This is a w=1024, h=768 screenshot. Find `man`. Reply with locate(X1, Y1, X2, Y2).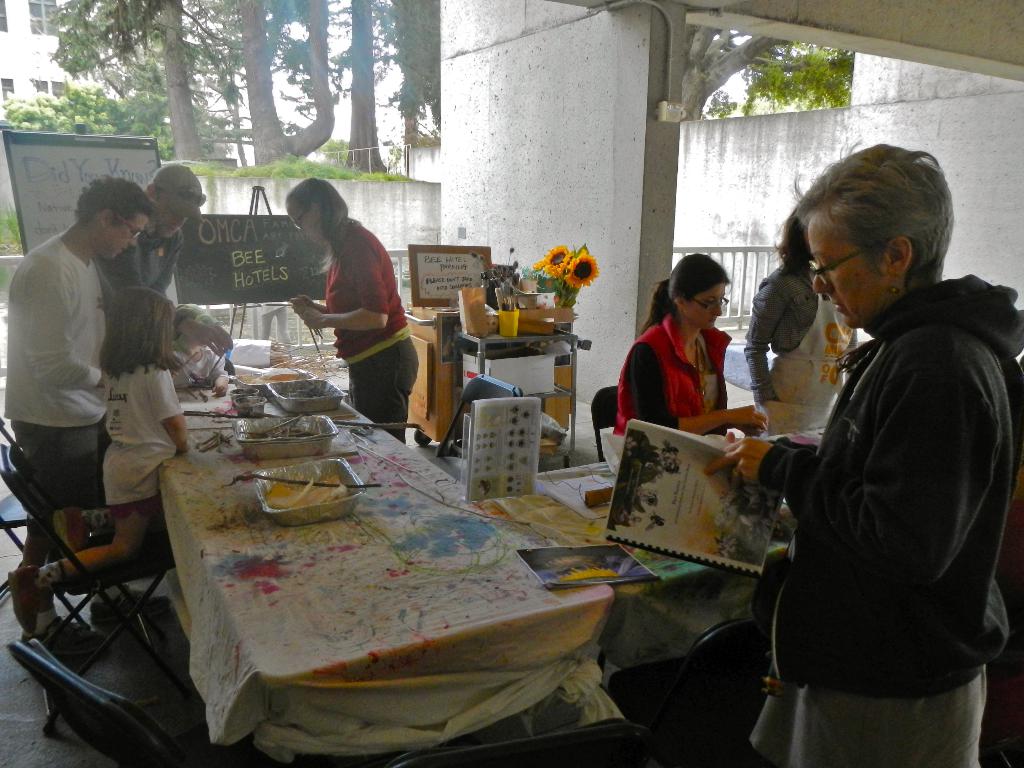
locate(99, 162, 231, 360).
